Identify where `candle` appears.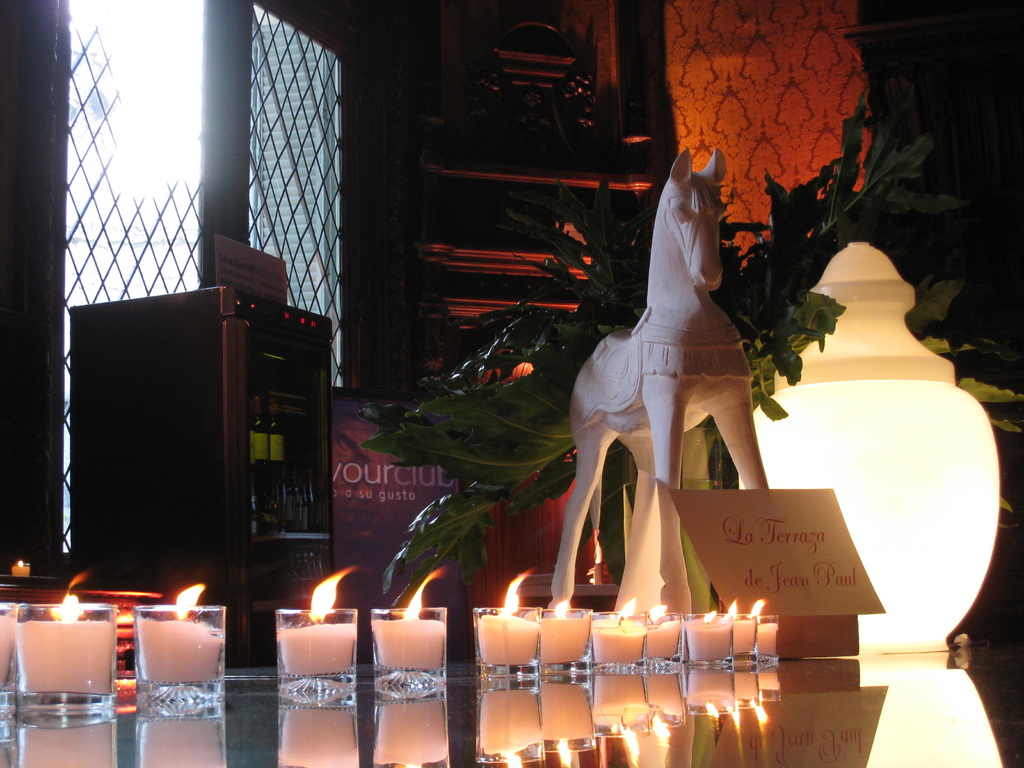
Appears at bbox(10, 563, 29, 575).
